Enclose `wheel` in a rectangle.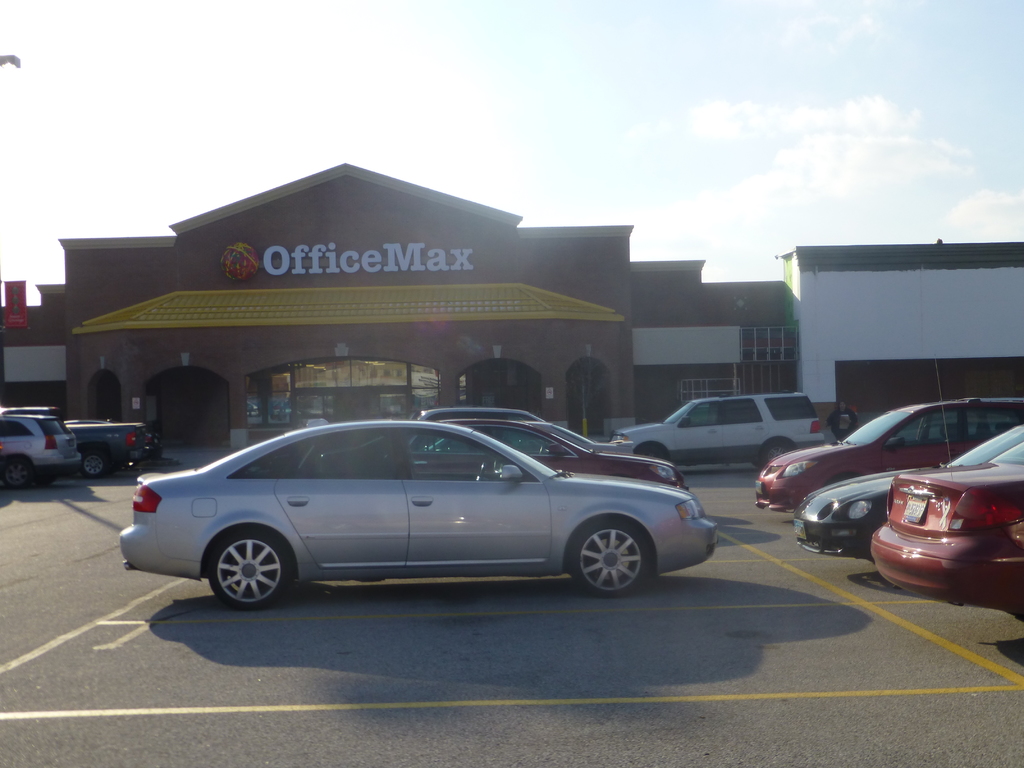
x1=4, y1=456, x2=33, y2=490.
